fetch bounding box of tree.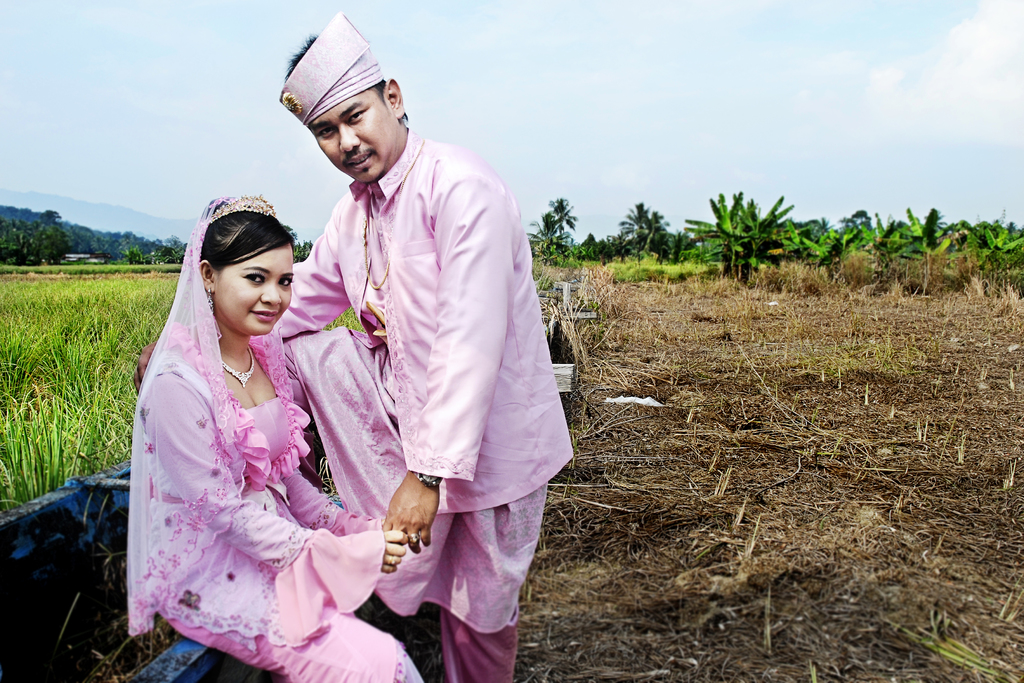
Bbox: 0:210:68:266.
